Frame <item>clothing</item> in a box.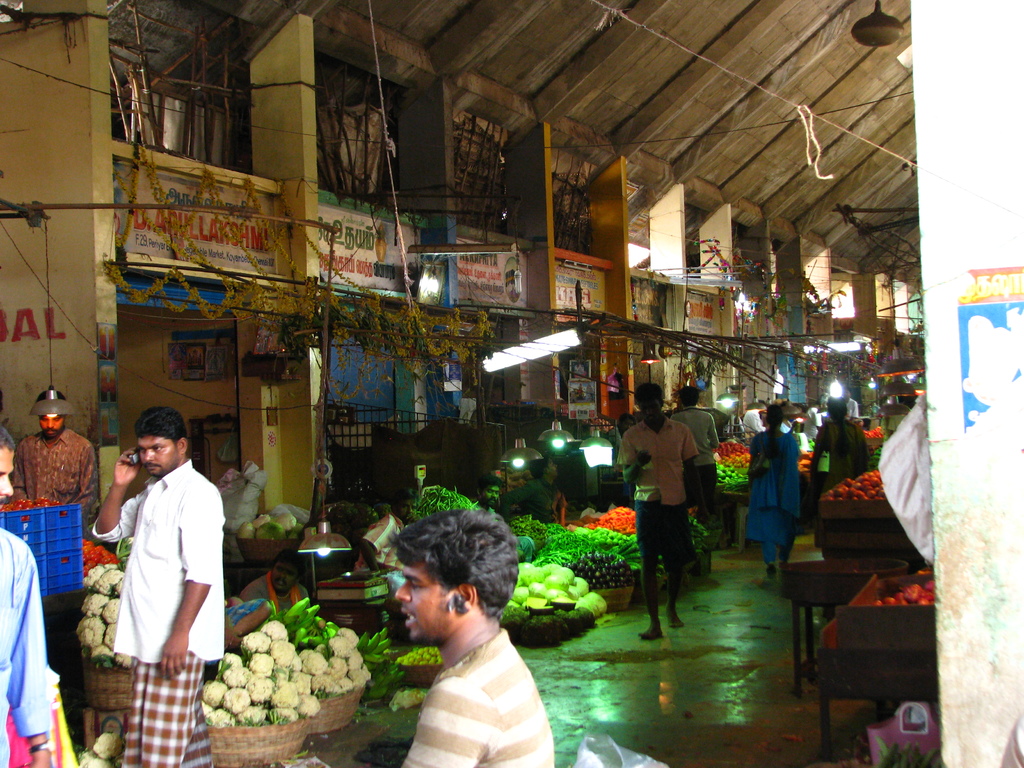
{"x1": 847, "y1": 398, "x2": 860, "y2": 418}.
